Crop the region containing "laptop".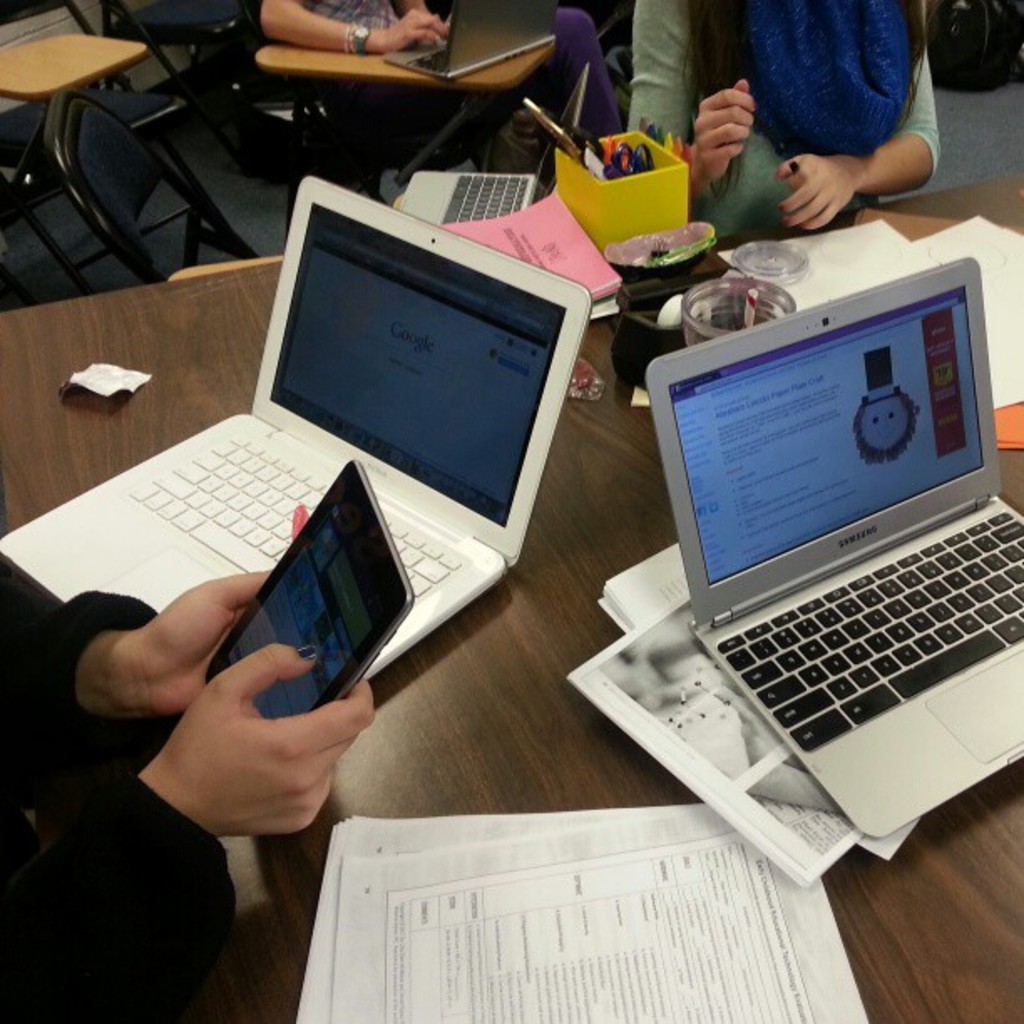
Crop region: l=55, t=204, r=576, b=684.
